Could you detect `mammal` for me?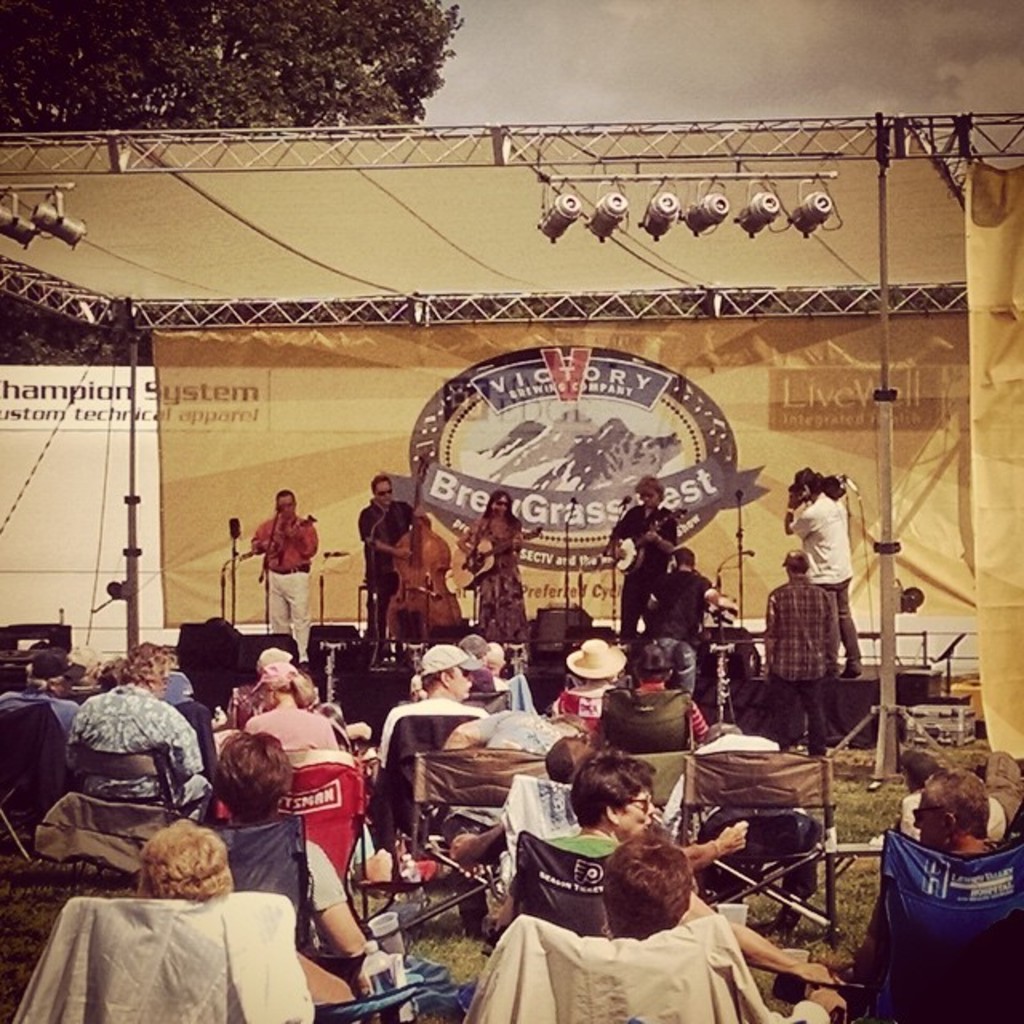
Detection result: (left=493, top=766, right=835, bottom=984).
